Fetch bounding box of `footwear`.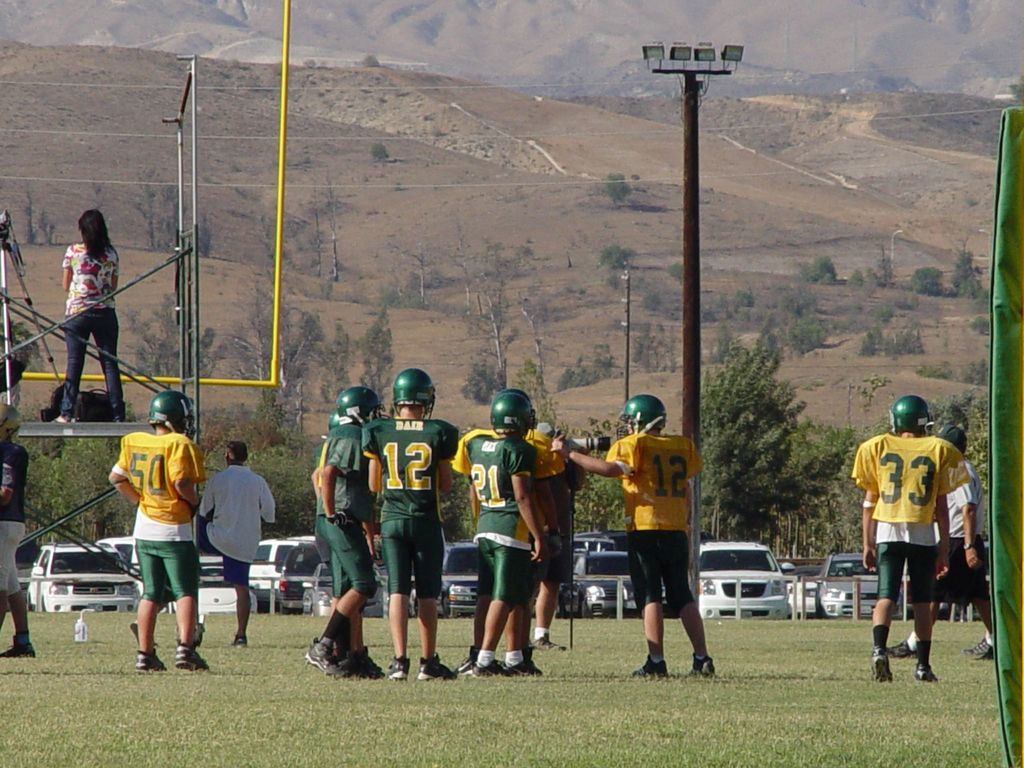
Bbox: select_region(302, 638, 346, 676).
